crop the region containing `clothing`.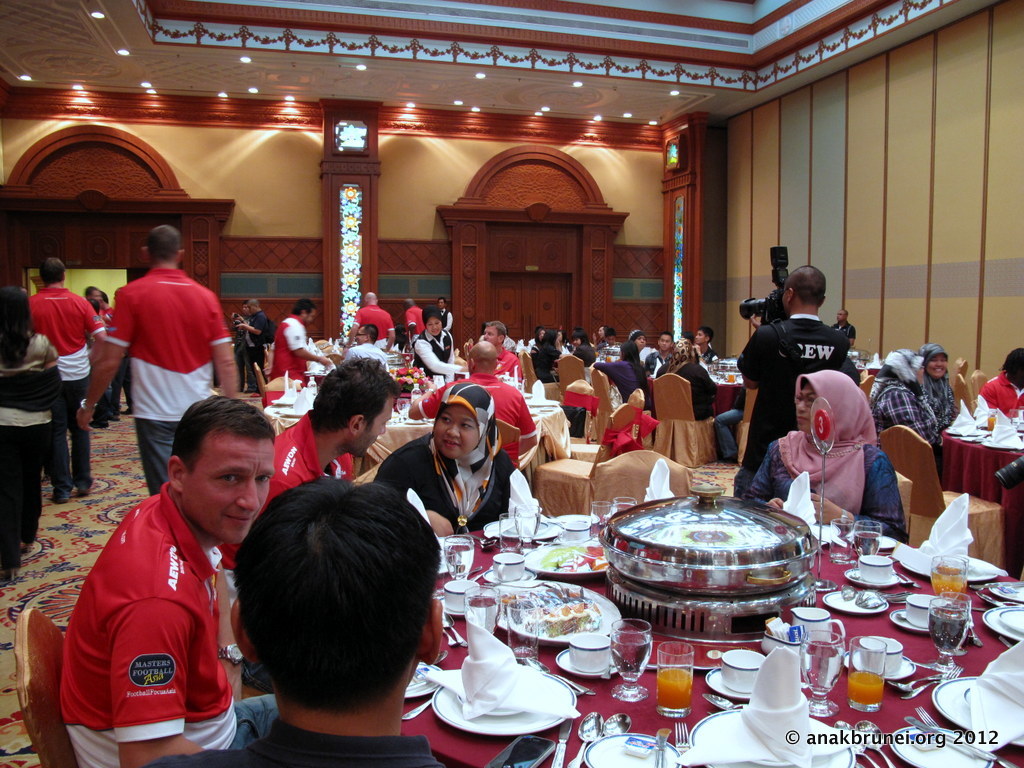
Crop region: <box>733,316,849,497</box>.
